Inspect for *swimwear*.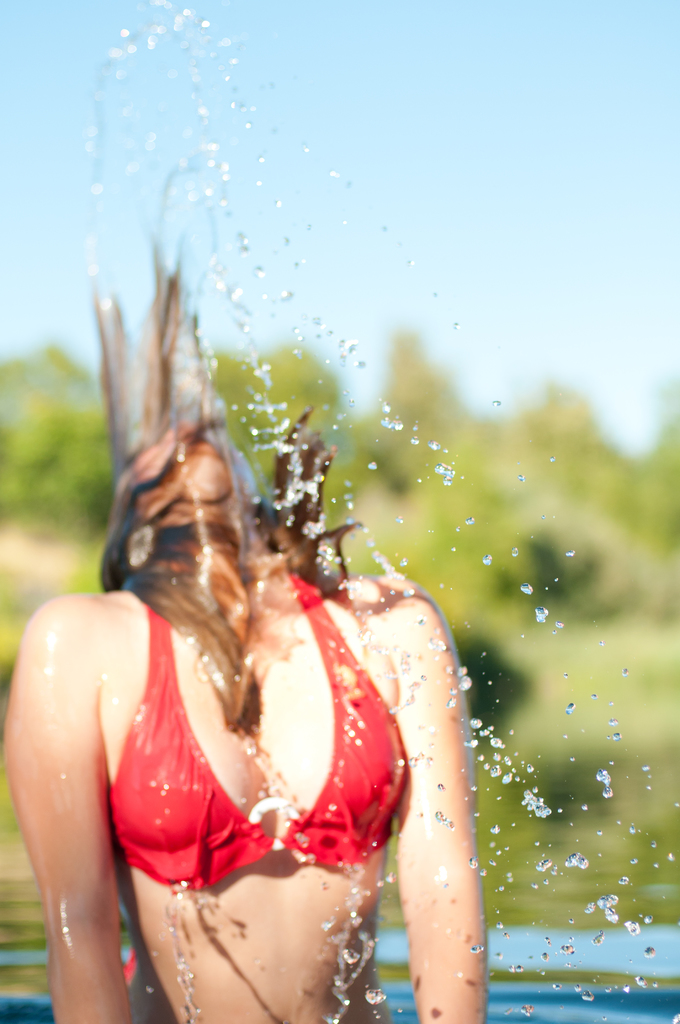
Inspection: (left=99, top=569, right=407, bottom=893).
